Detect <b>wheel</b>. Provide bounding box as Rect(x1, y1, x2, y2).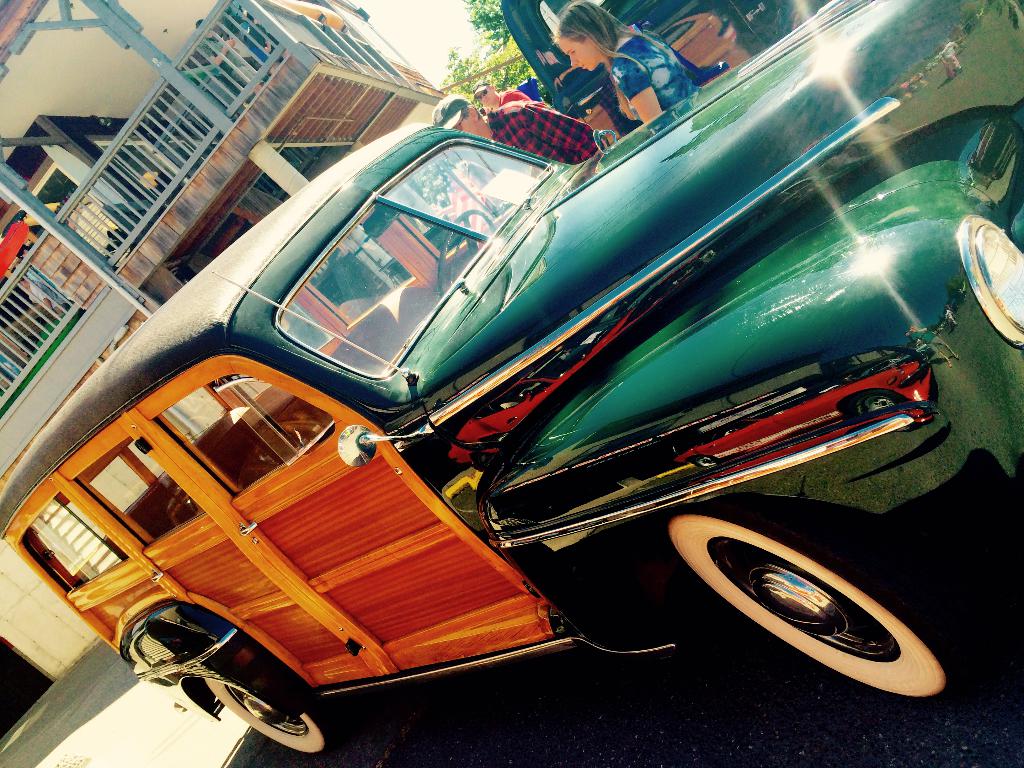
Rect(659, 509, 941, 699).
